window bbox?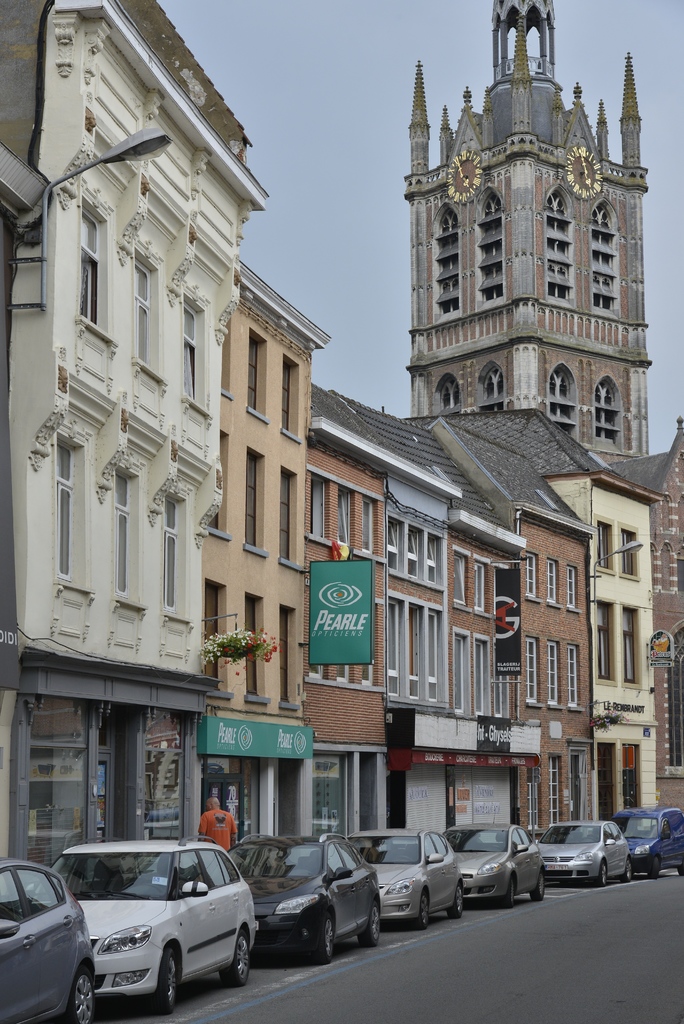
[left=280, top=362, right=294, bottom=438]
